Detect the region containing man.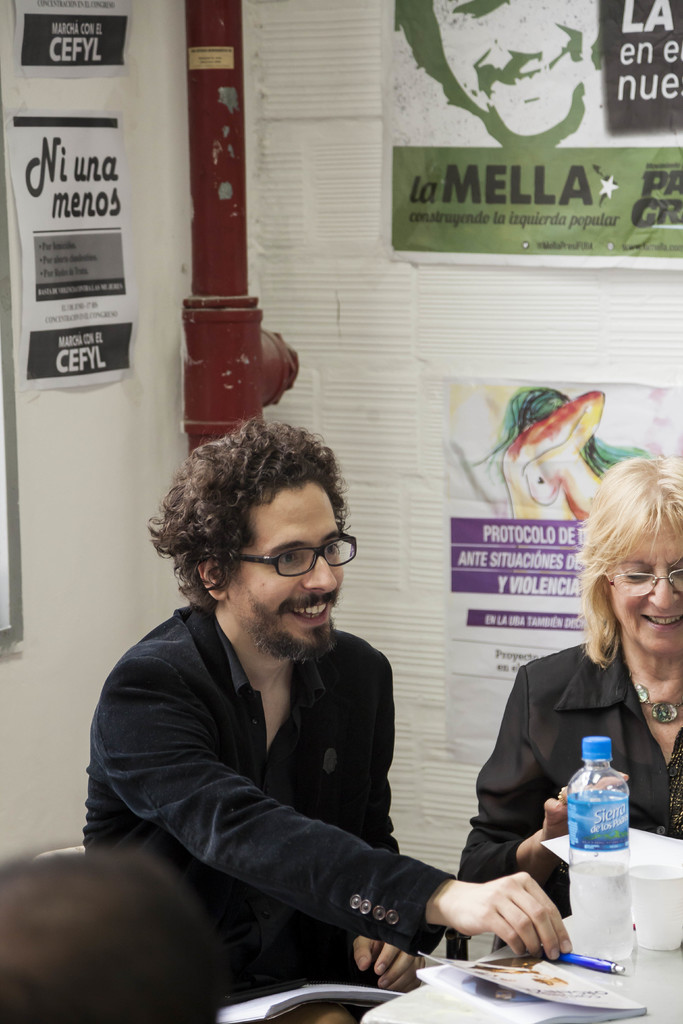
select_region(83, 404, 547, 990).
